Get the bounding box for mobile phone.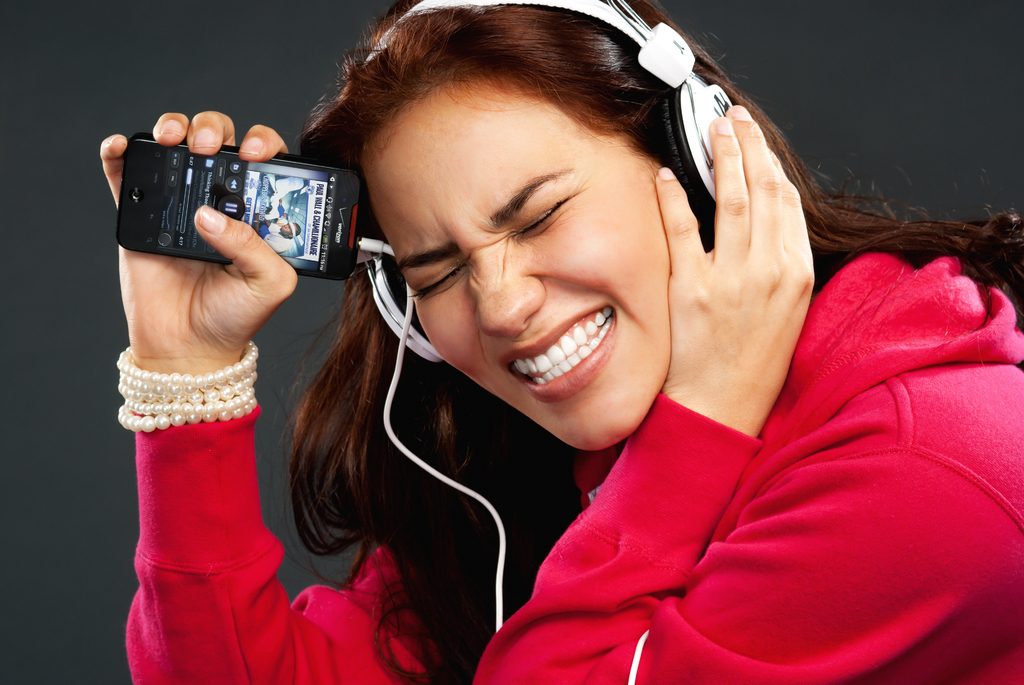
pyautogui.locateOnScreen(106, 111, 369, 283).
